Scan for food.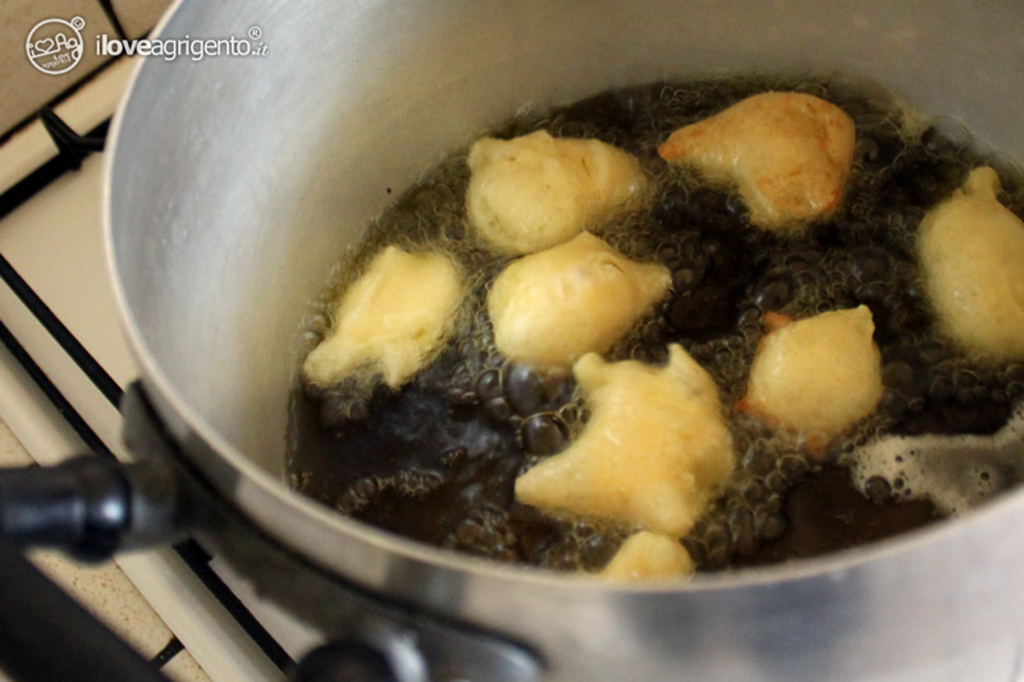
Scan result: left=773, top=292, right=899, bottom=441.
